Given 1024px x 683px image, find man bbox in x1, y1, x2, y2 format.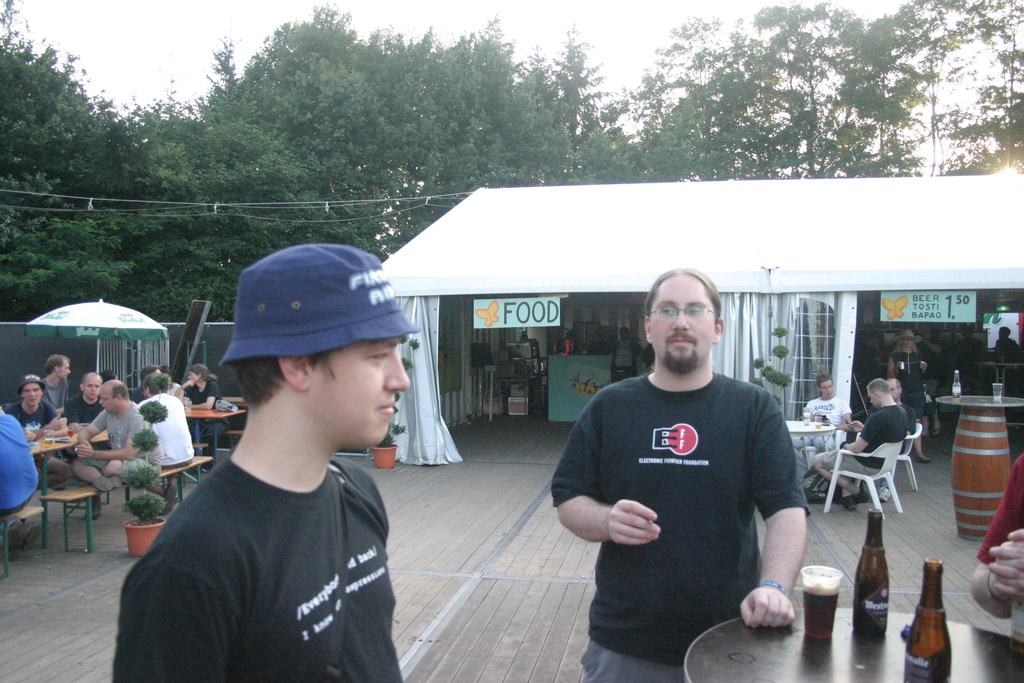
74, 379, 166, 488.
